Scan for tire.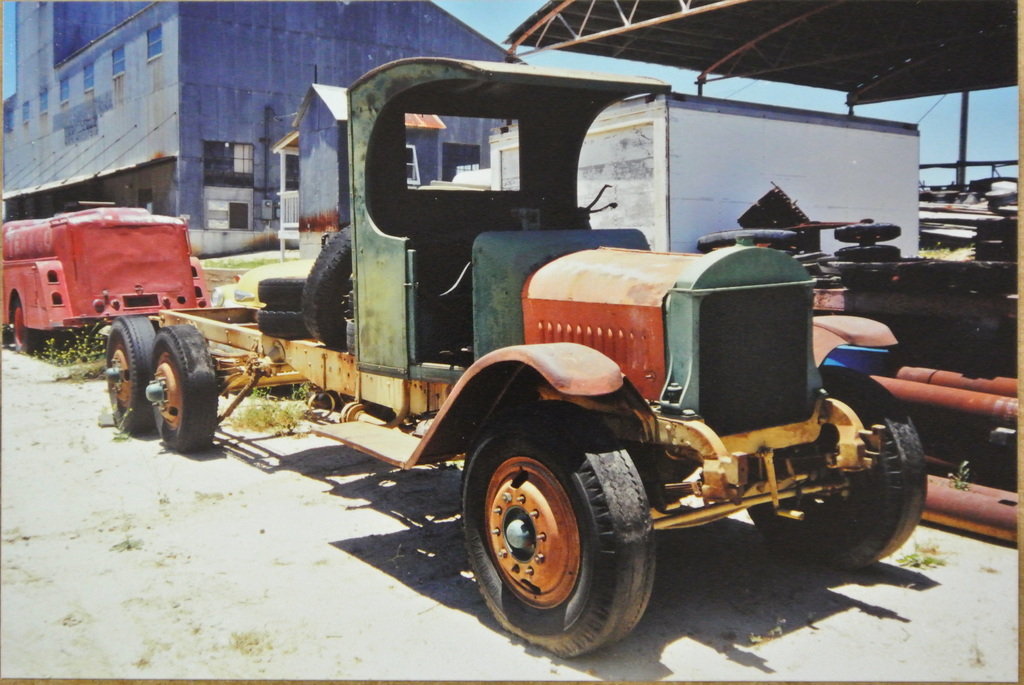
Scan result: BBox(748, 366, 927, 574).
